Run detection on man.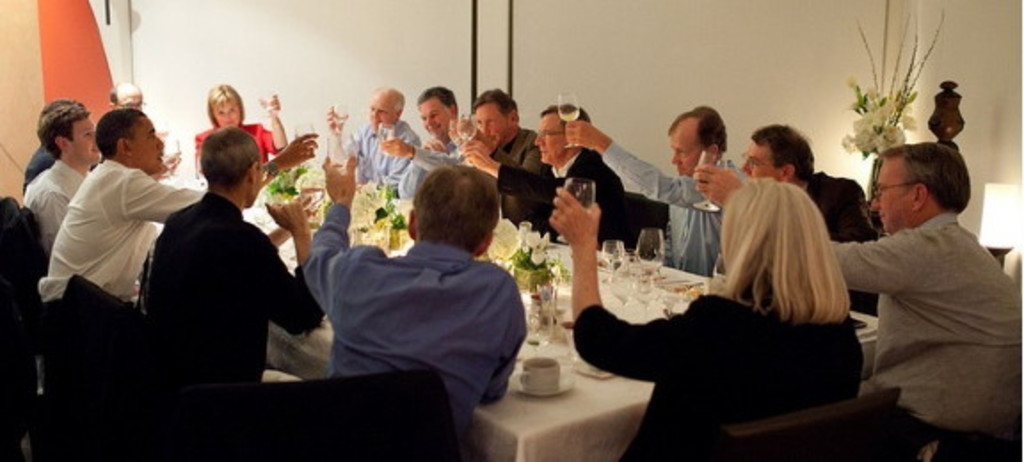
Result: 807 107 1017 441.
